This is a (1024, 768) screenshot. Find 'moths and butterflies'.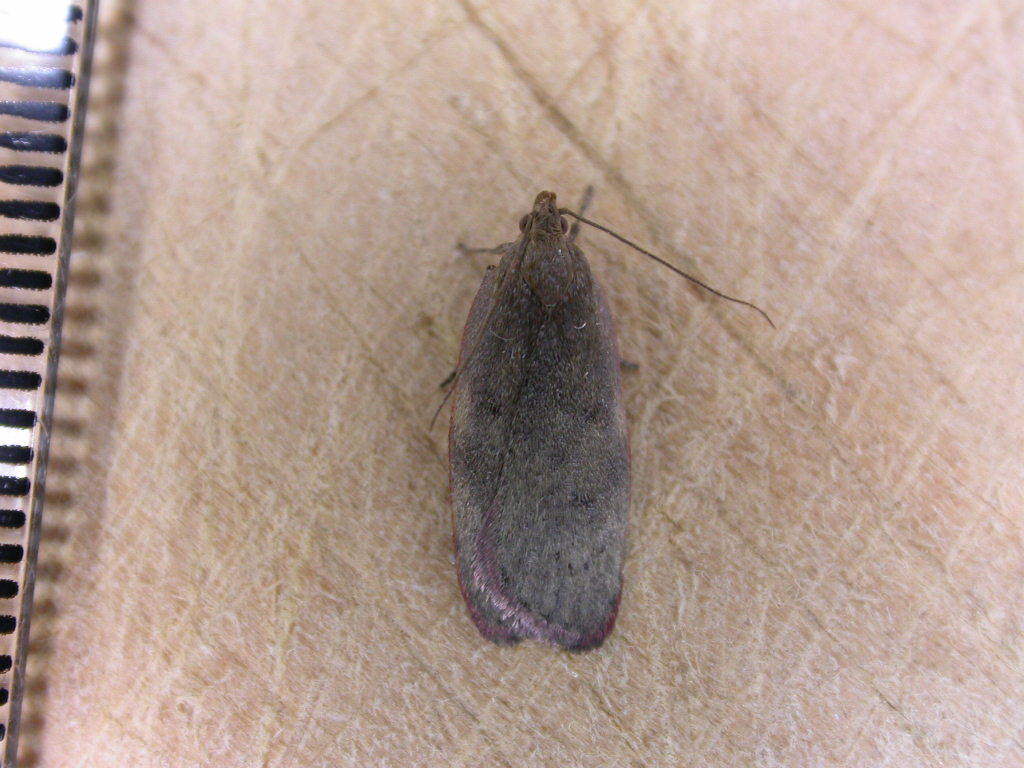
Bounding box: (left=431, top=175, right=780, bottom=659).
